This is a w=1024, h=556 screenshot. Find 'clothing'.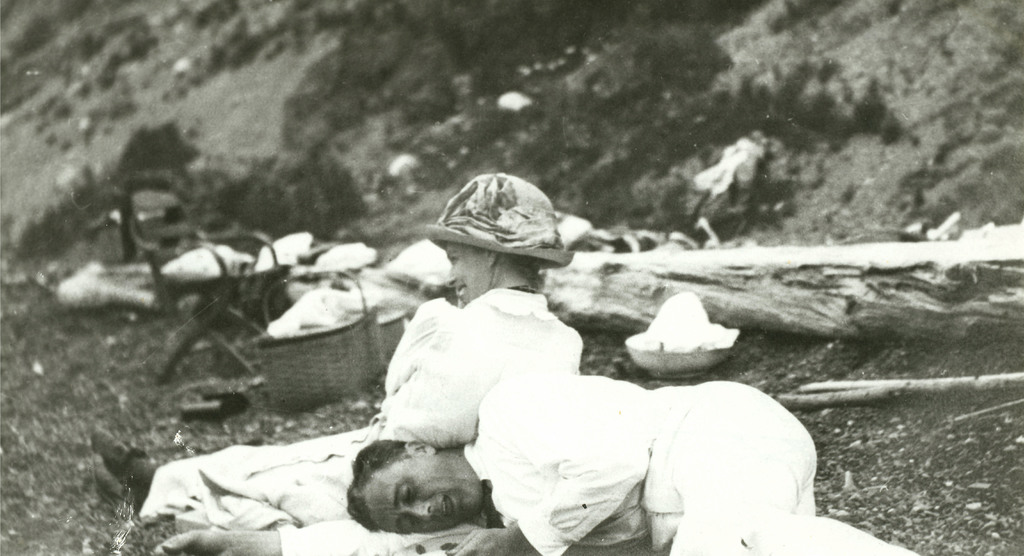
Bounding box: bbox=(278, 365, 923, 555).
